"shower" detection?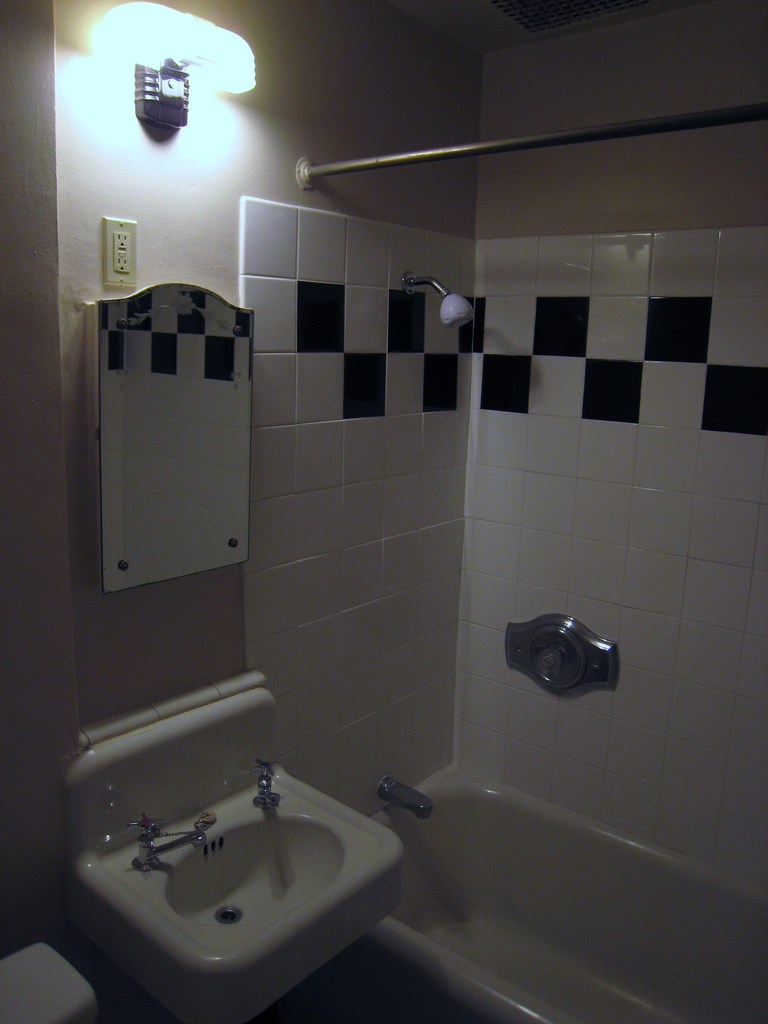
pyautogui.locateOnScreen(401, 270, 474, 330)
